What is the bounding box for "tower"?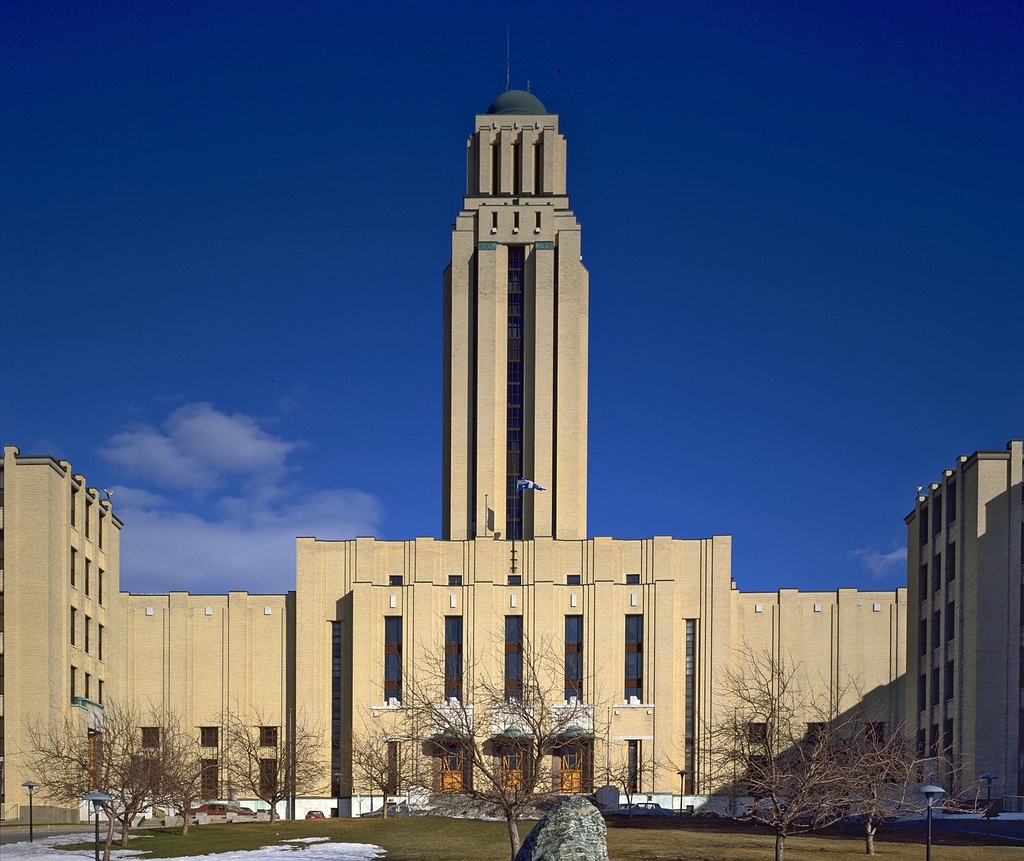
[435,77,587,538].
